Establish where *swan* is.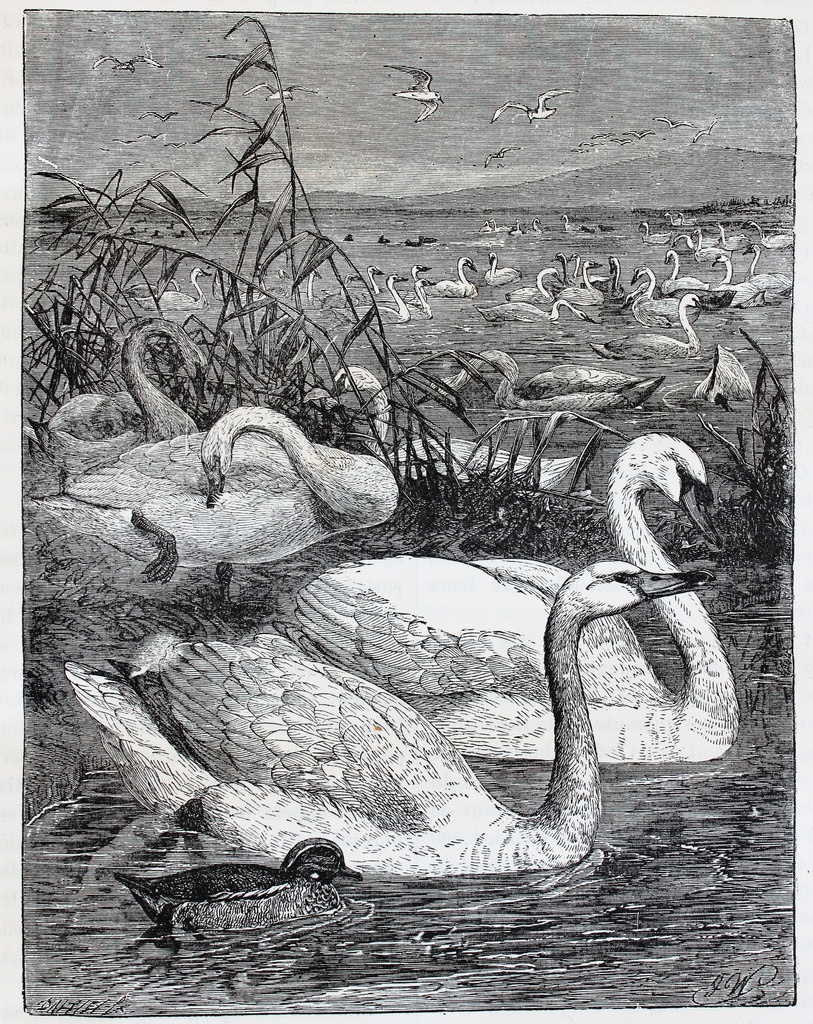
Established at rect(330, 362, 579, 491).
